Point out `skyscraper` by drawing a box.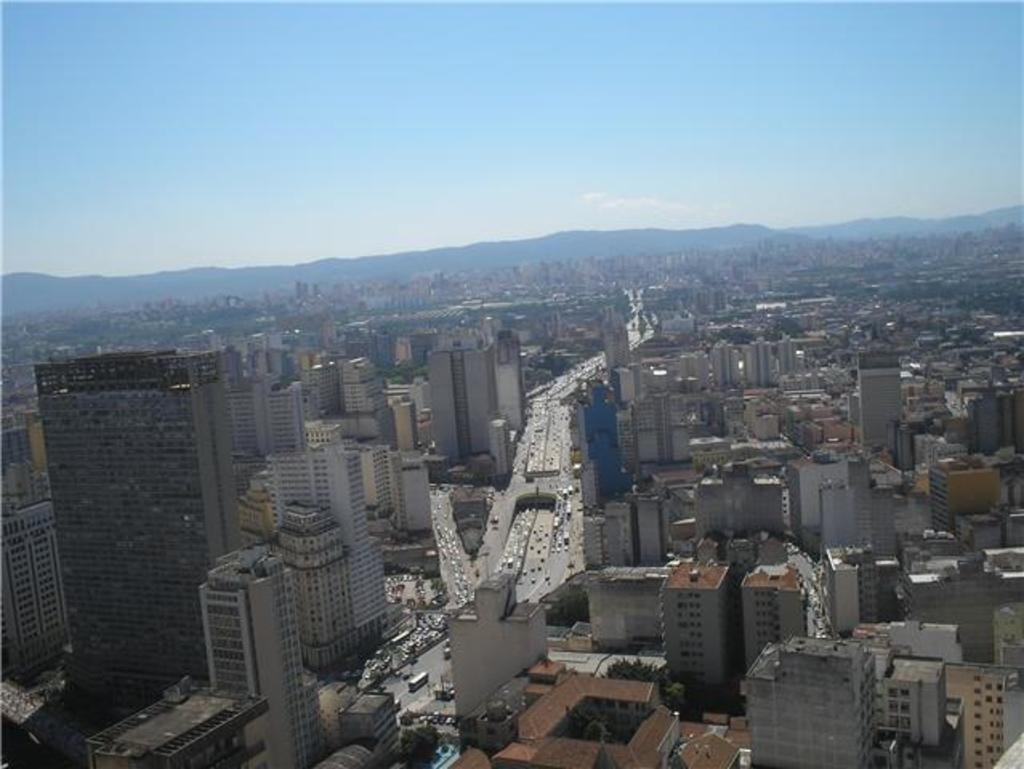
498:325:538:433.
